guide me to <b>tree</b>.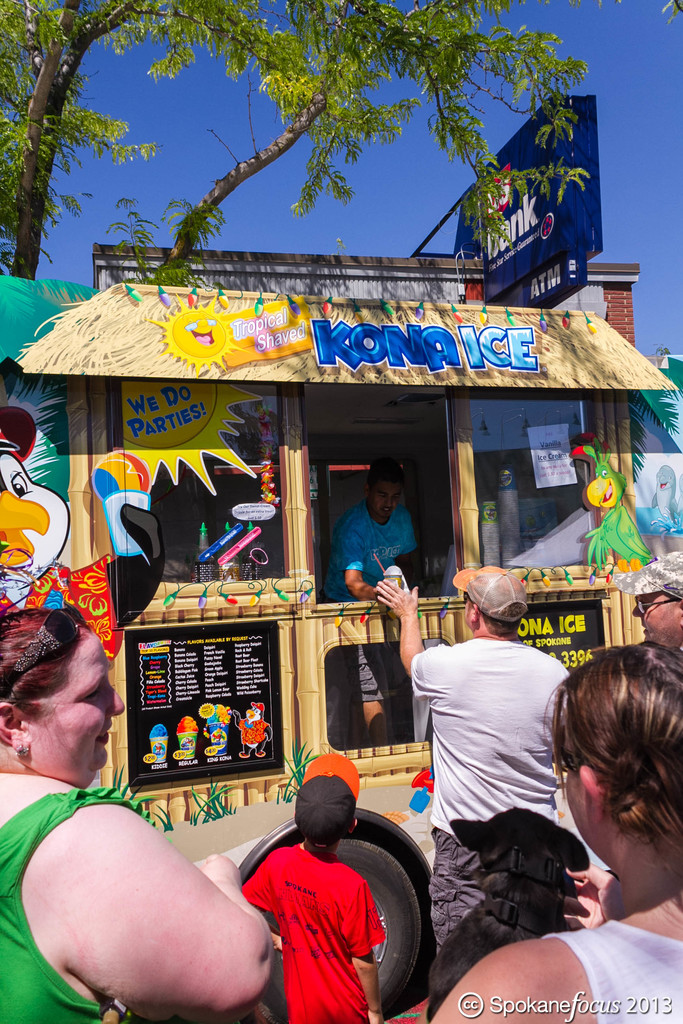
Guidance: locate(38, 40, 489, 294).
